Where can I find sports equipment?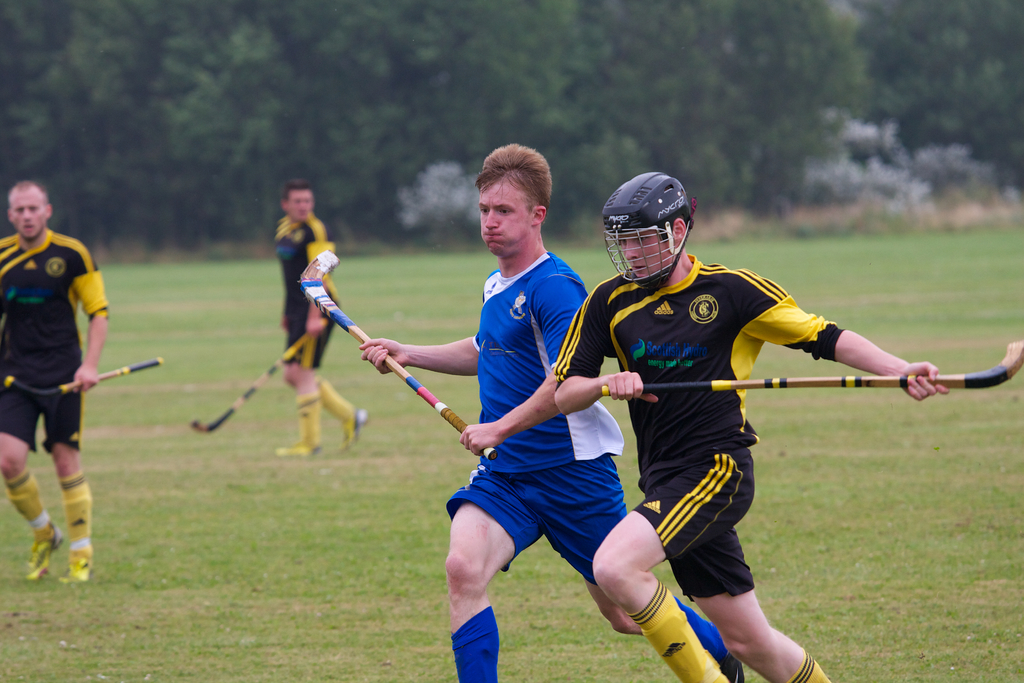
You can find it at rect(302, 247, 497, 459).
